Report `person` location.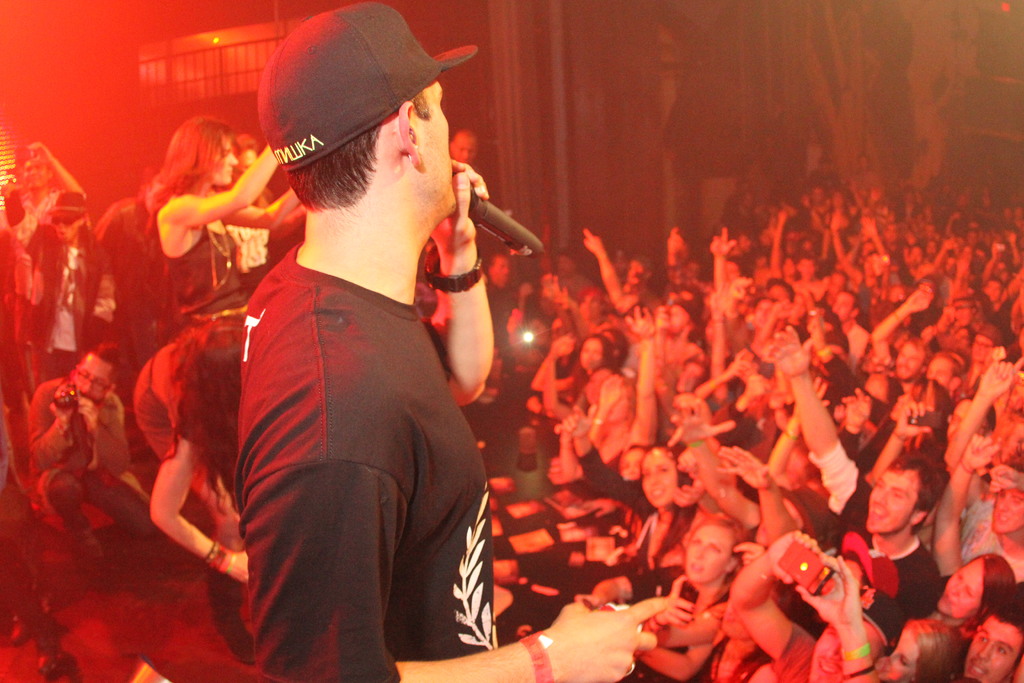
Report: pyautogui.locateOnScreen(444, 124, 479, 160).
